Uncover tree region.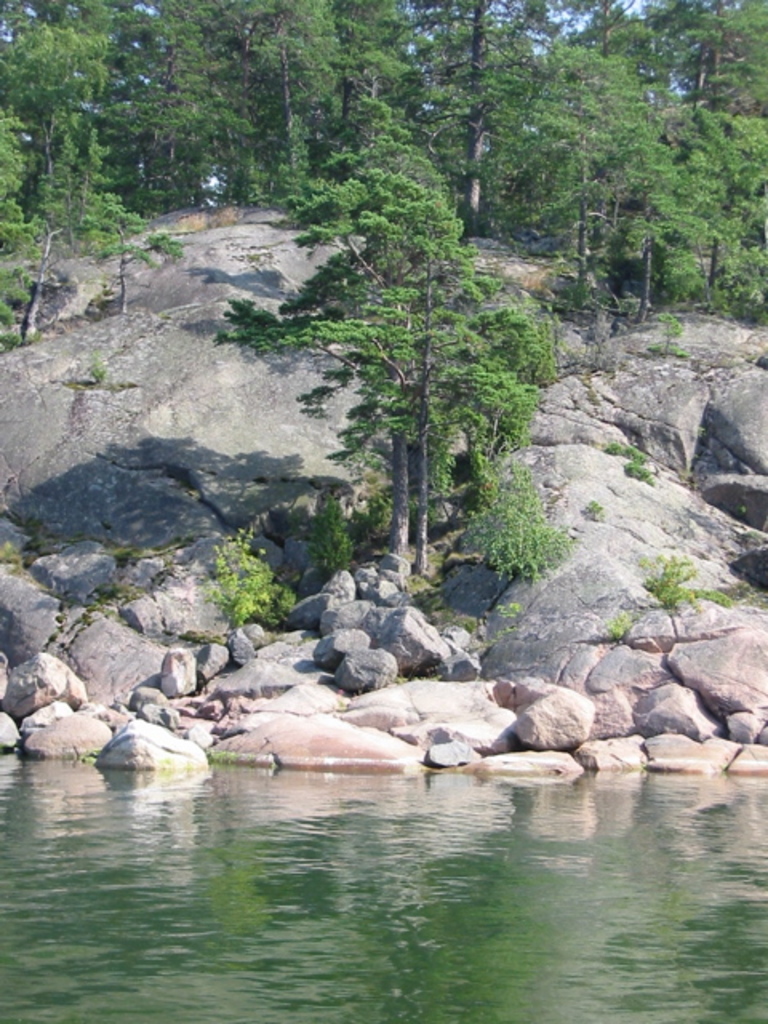
Uncovered: 485, 35, 685, 336.
